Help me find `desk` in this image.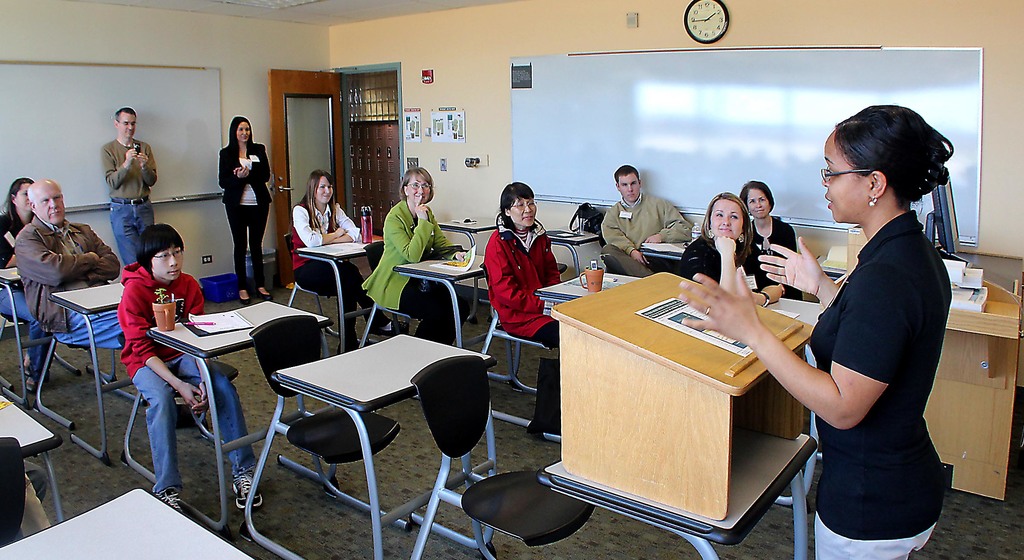
Found it: left=294, top=239, right=385, bottom=356.
